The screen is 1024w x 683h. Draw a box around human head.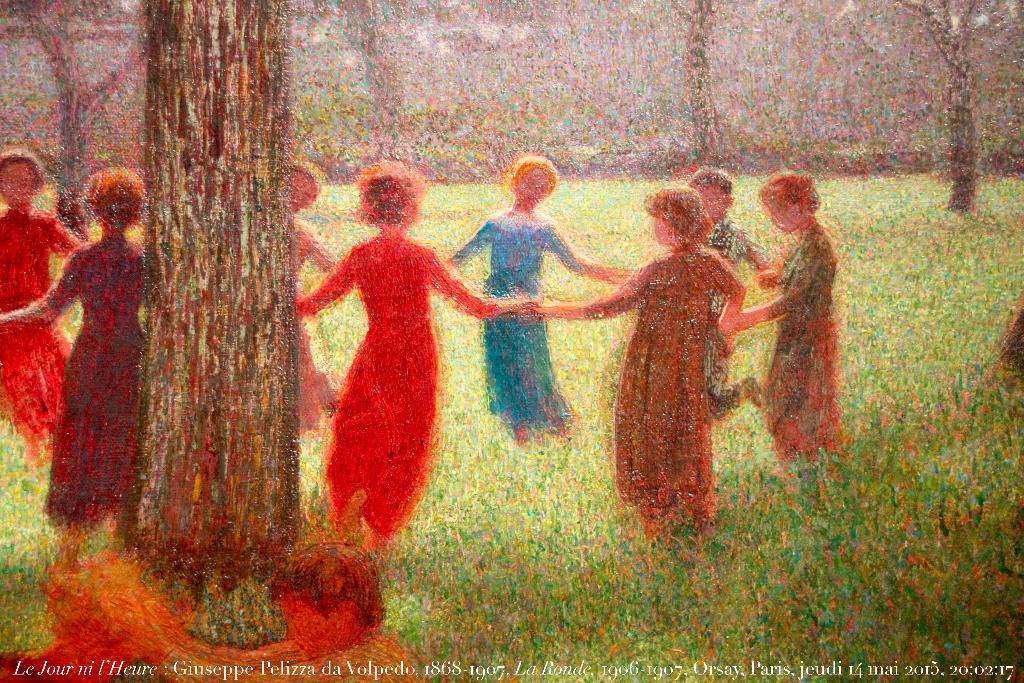
bbox=[640, 183, 709, 247].
